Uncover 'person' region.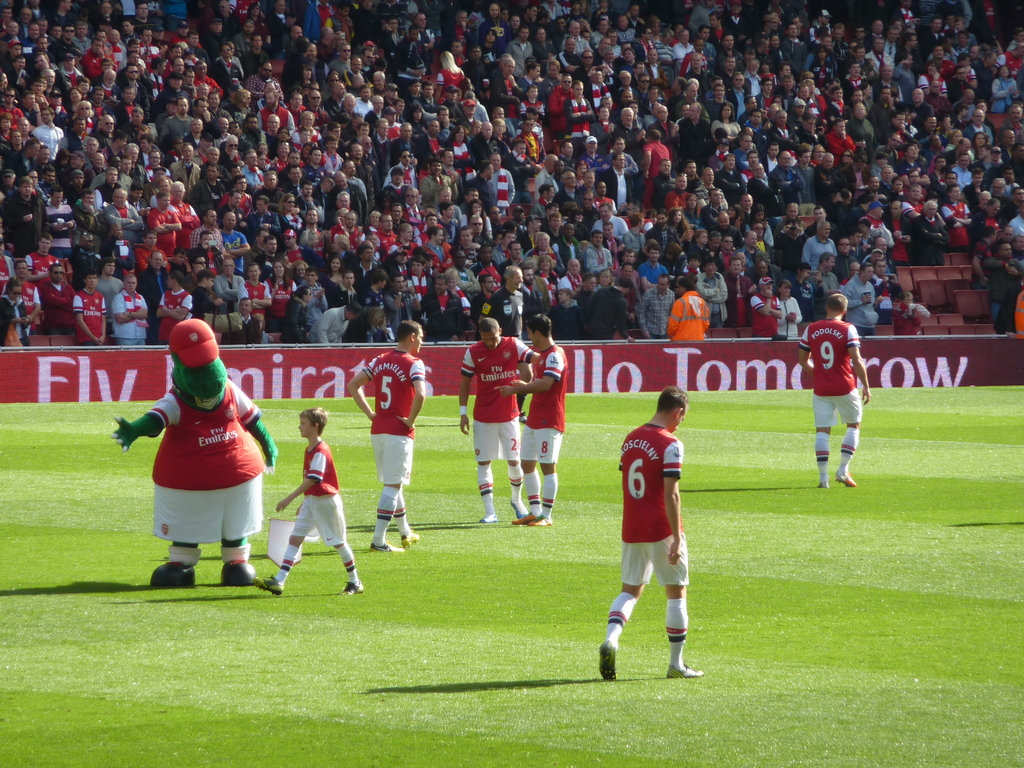
Uncovered: x1=601, y1=379, x2=705, y2=691.
